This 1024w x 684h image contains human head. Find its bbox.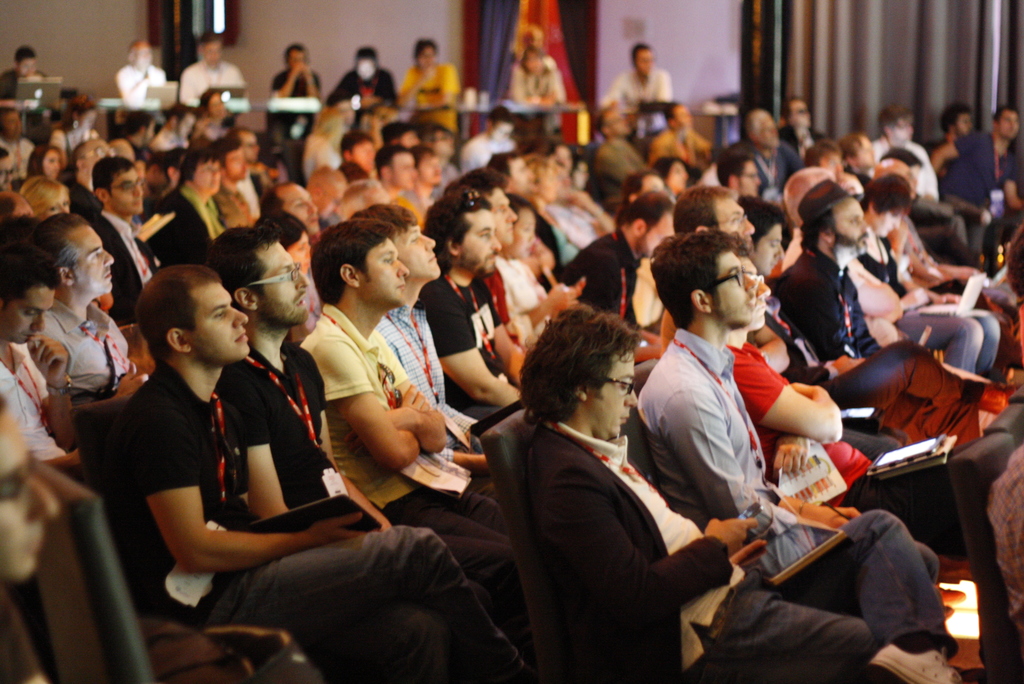
bbox=(627, 49, 657, 81).
